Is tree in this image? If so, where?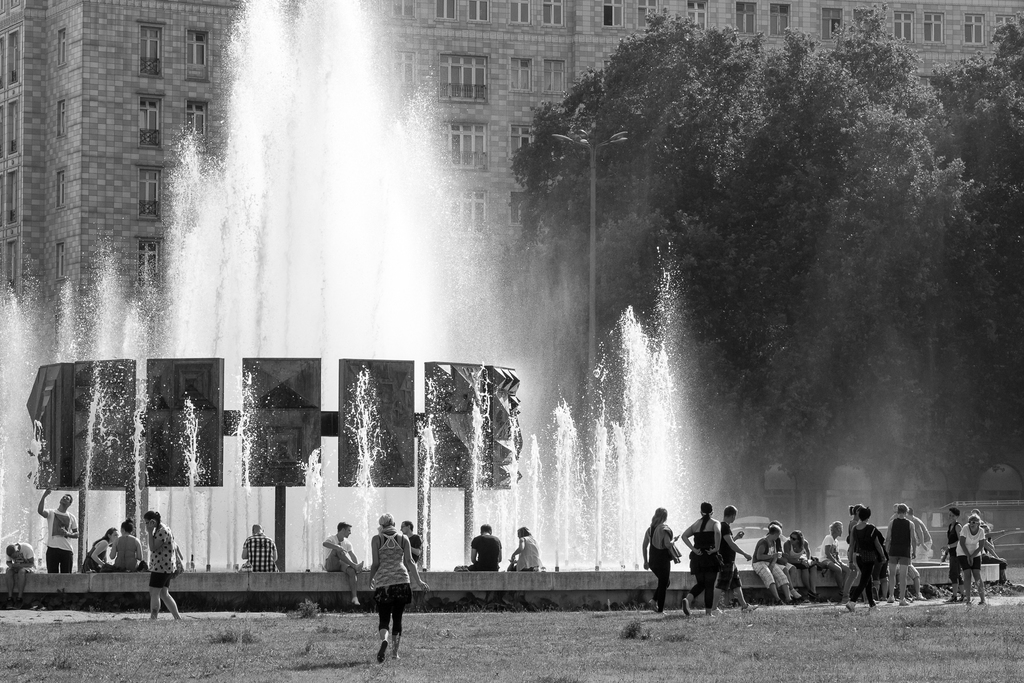
Yes, at [left=574, top=26, right=975, bottom=531].
